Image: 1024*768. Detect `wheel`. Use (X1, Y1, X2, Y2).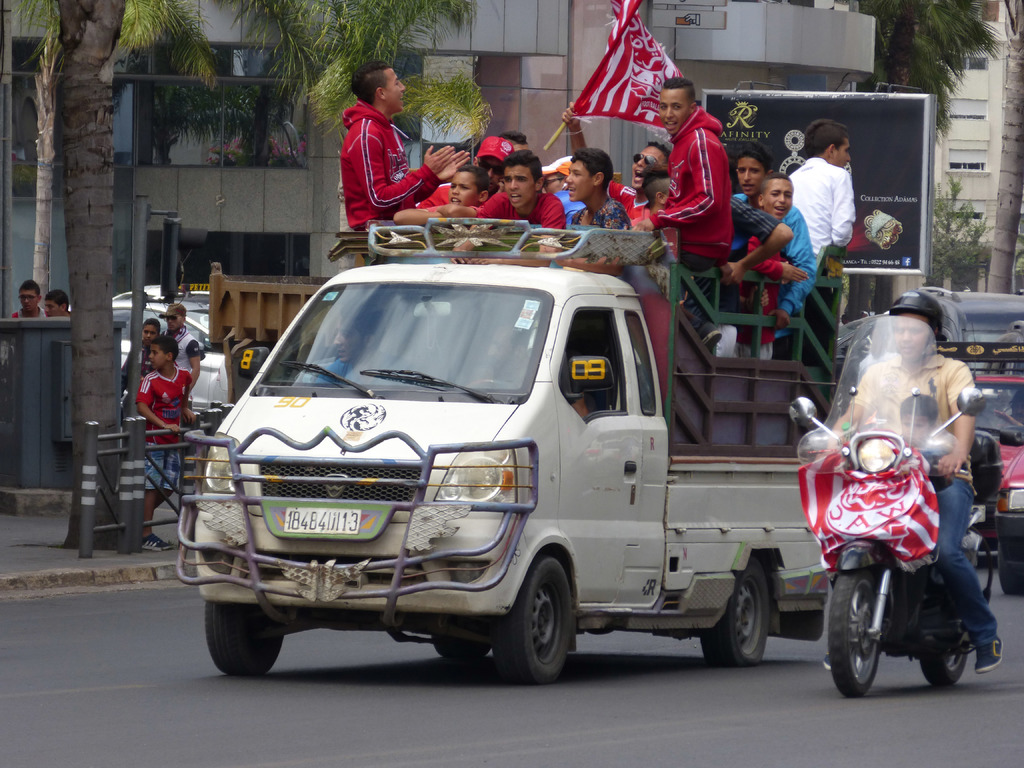
(427, 639, 488, 659).
